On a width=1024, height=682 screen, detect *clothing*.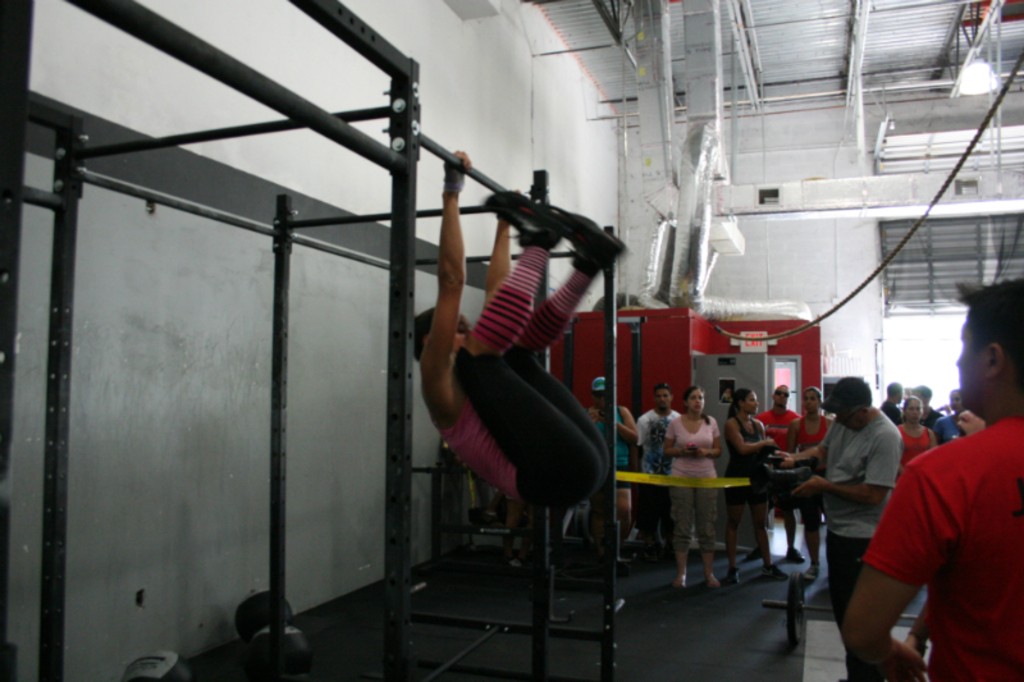
bbox=[815, 403, 901, 630].
